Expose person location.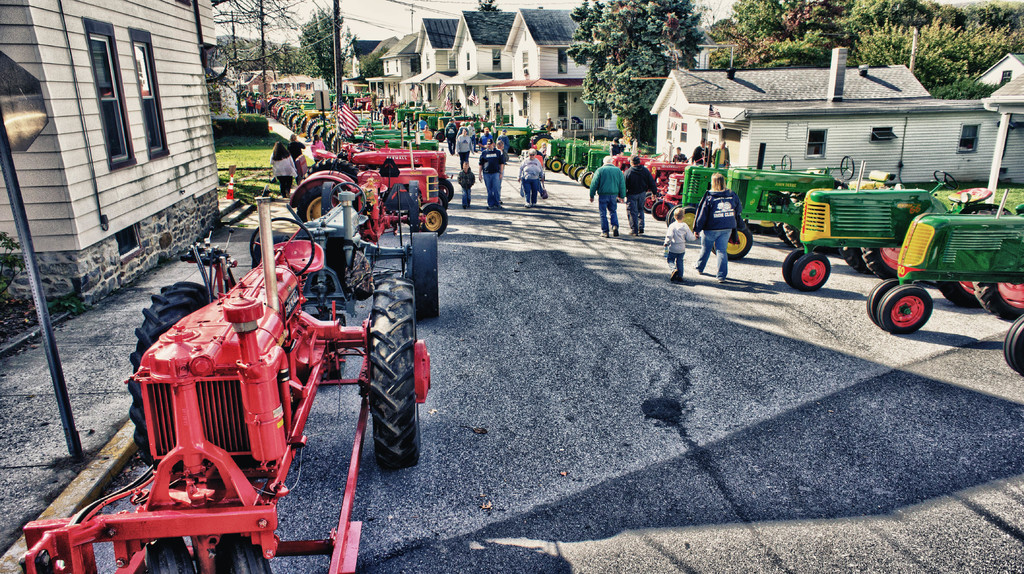
Exposed at 614:138:622:157.
